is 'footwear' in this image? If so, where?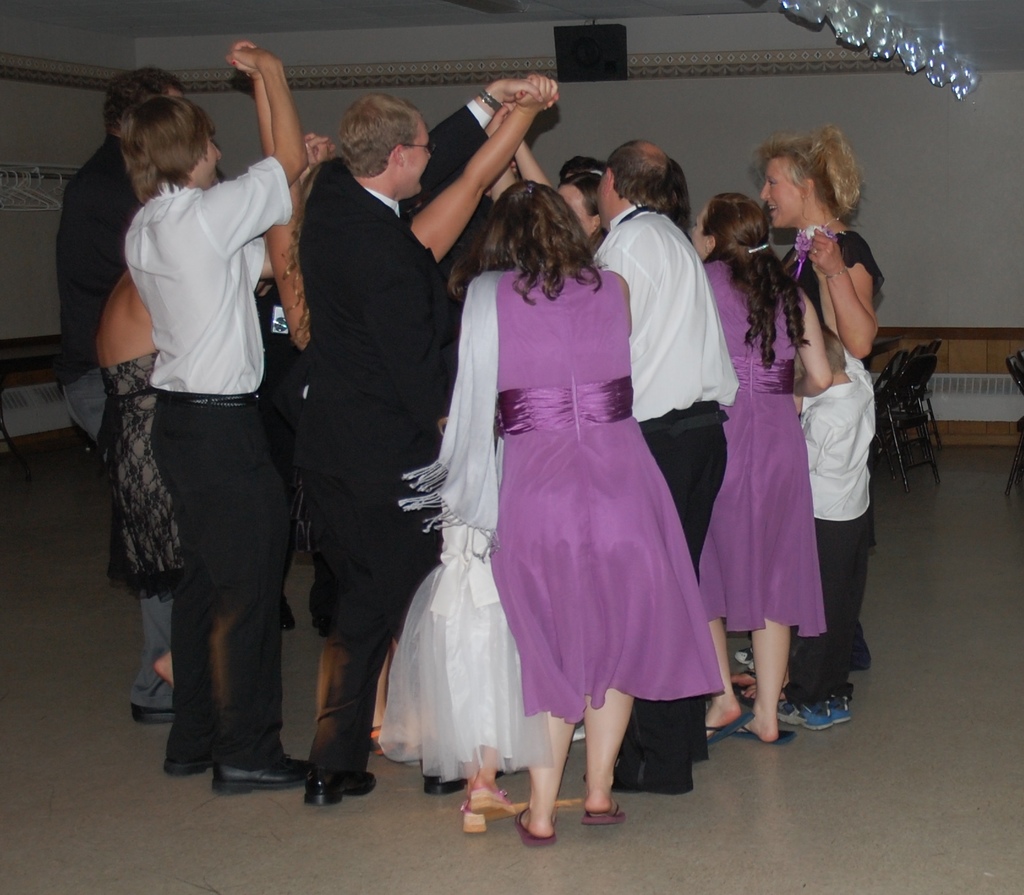
Yes, at {"left": 689, "top": 718, "right": 735, "bottom": 745}.
